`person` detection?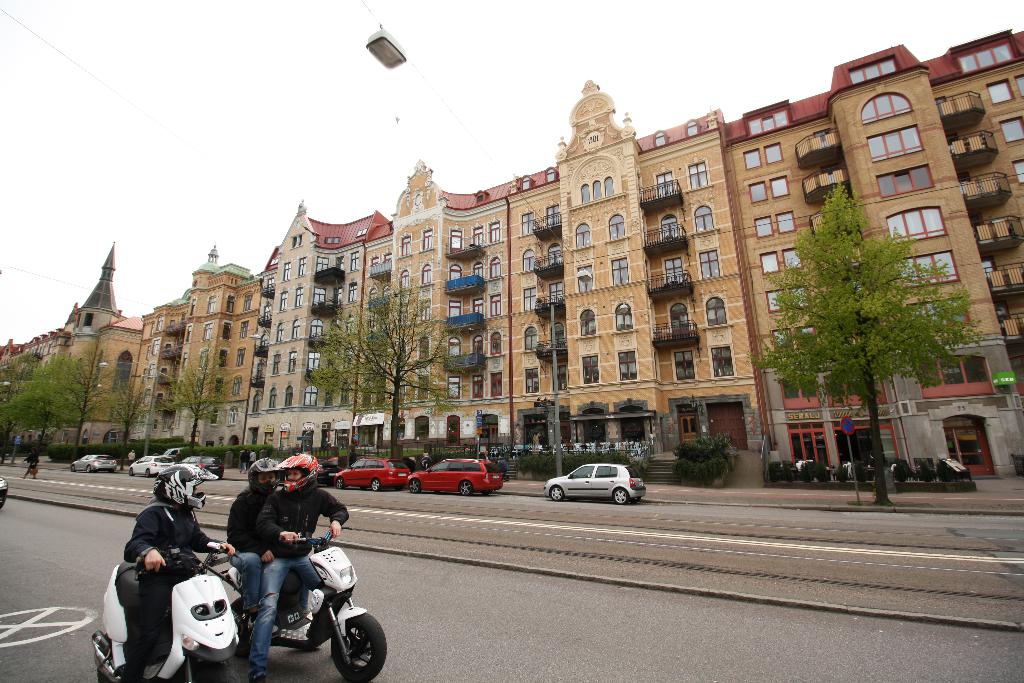
407/452/417/470
